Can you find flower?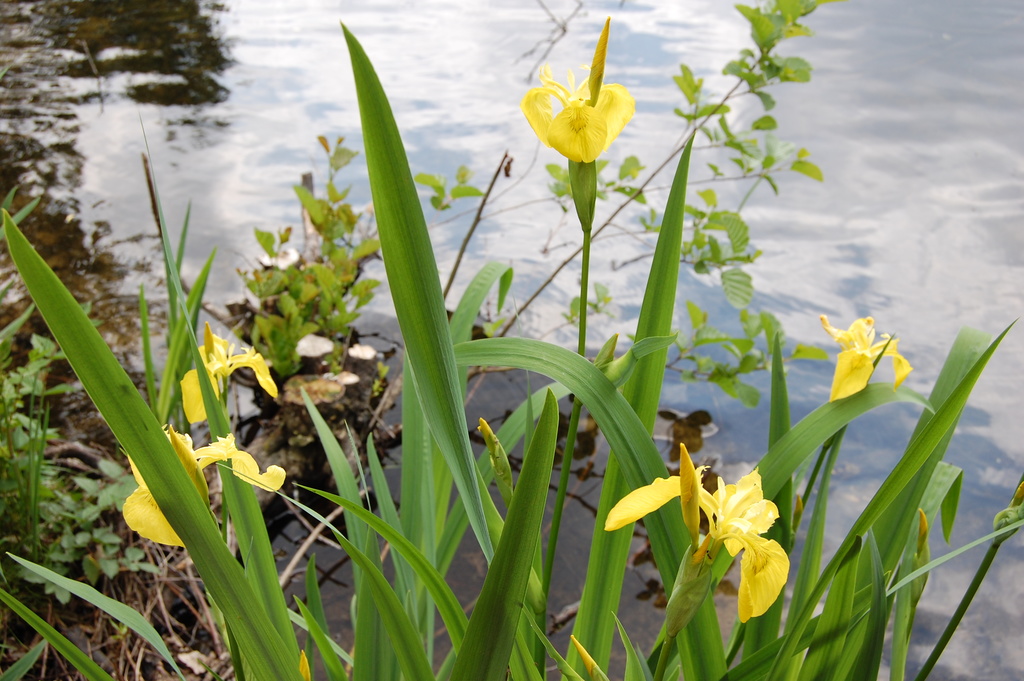
Yes, bounding box: detection(821, 316, 921, 404).
